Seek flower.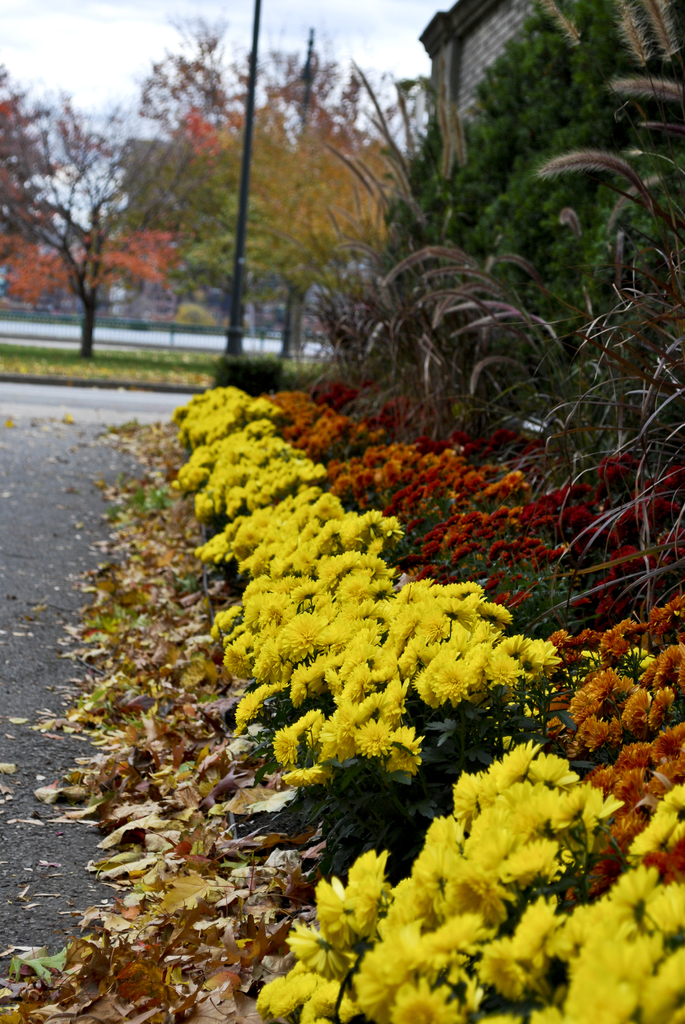
bbox(251, 748, 684, 1023).
